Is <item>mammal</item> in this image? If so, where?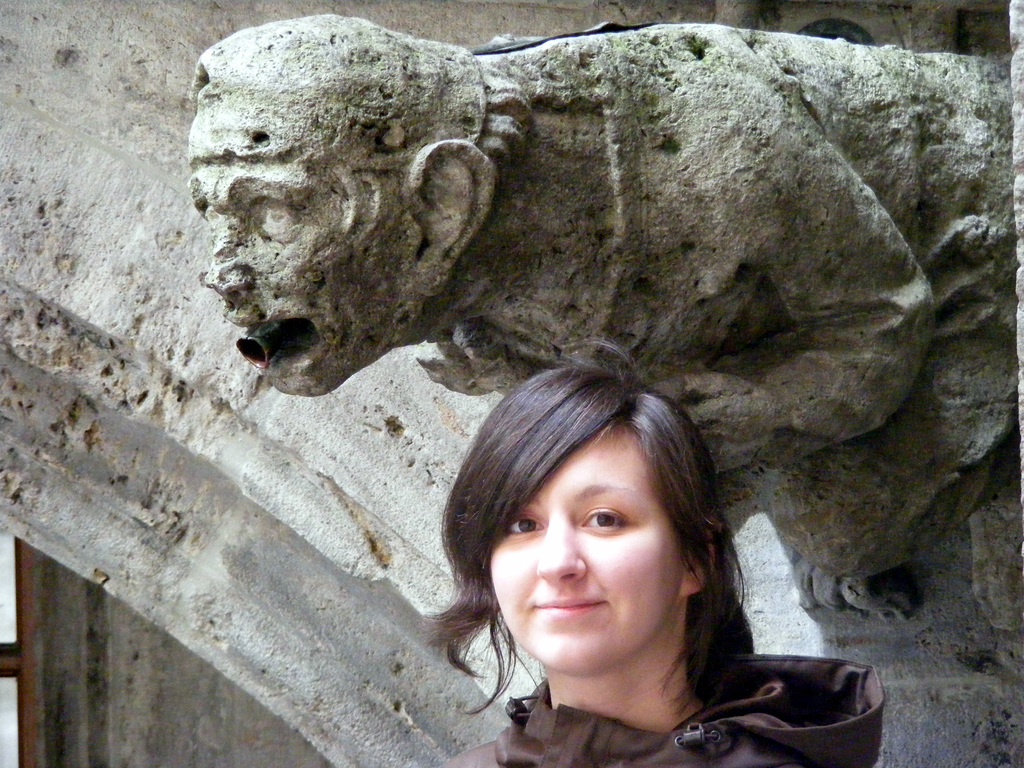
Yes, at BBox(430, 345, 799, 746).
